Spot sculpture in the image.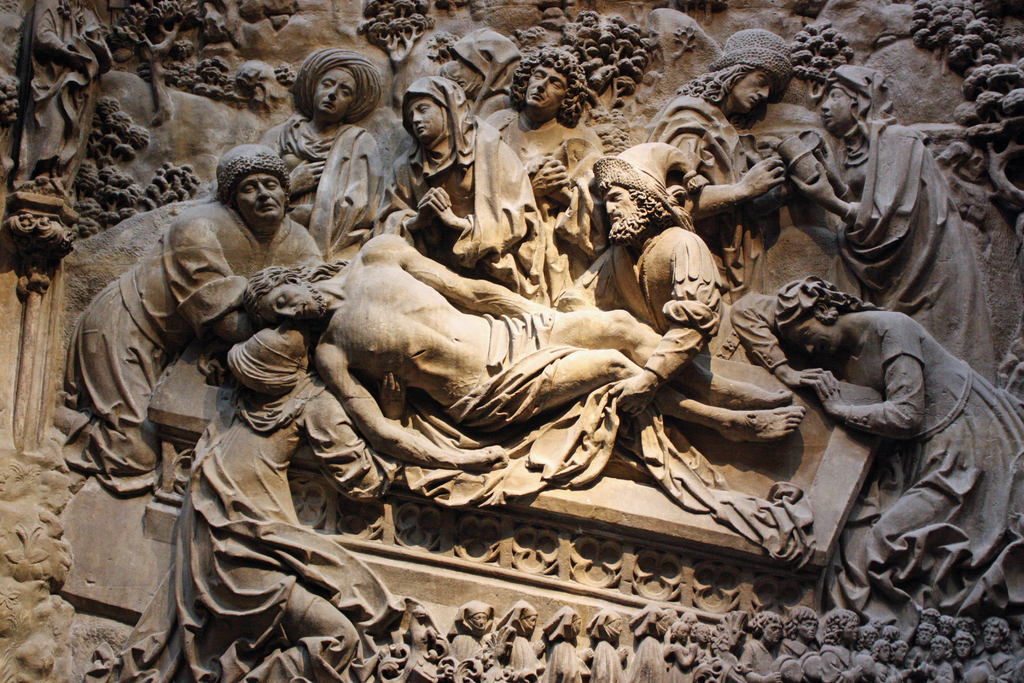
sculpture found at 712, 273, 1023, 618.
